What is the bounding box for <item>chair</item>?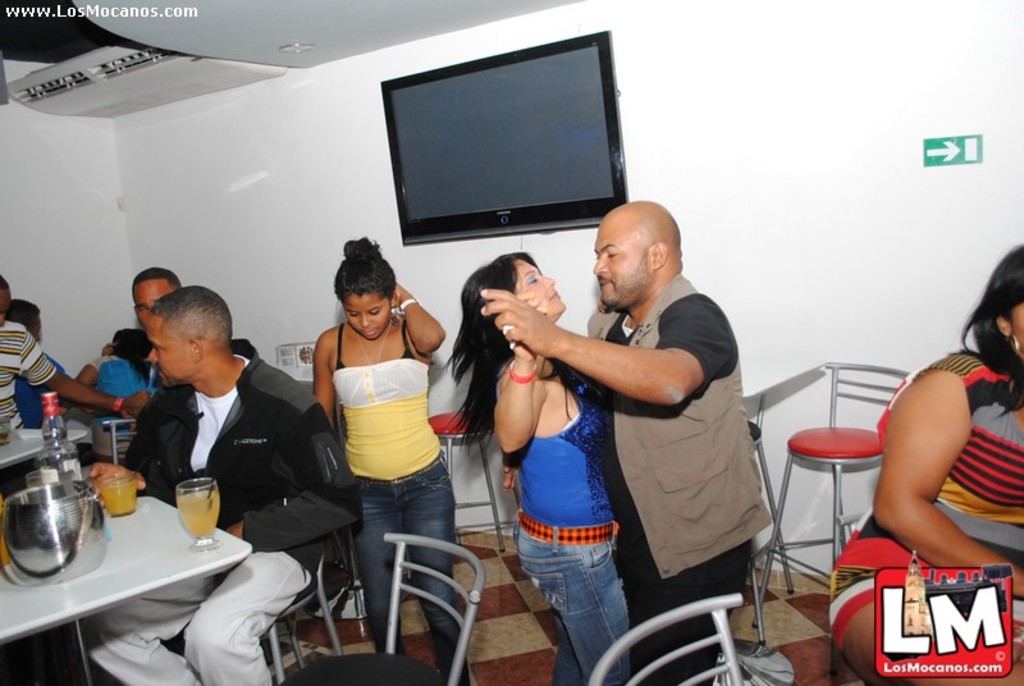
x1=100 y1=412 x2=143 y2=467.
